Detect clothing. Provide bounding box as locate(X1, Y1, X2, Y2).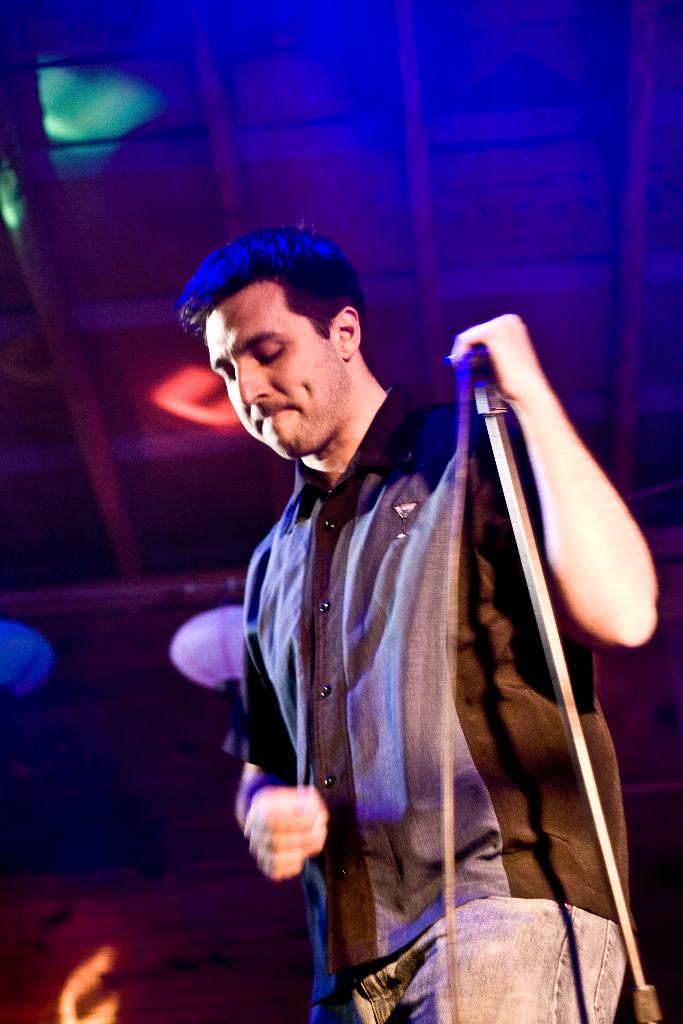
locate(209, 271, 636, 1023).
